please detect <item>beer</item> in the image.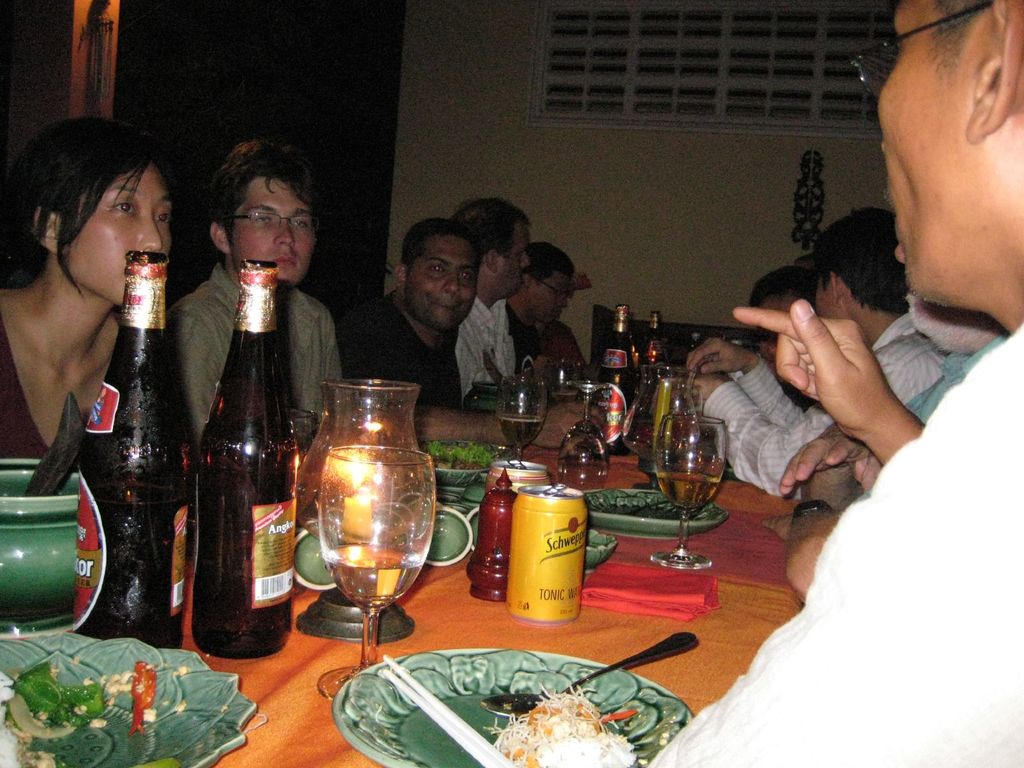
[671,465,719,525].
